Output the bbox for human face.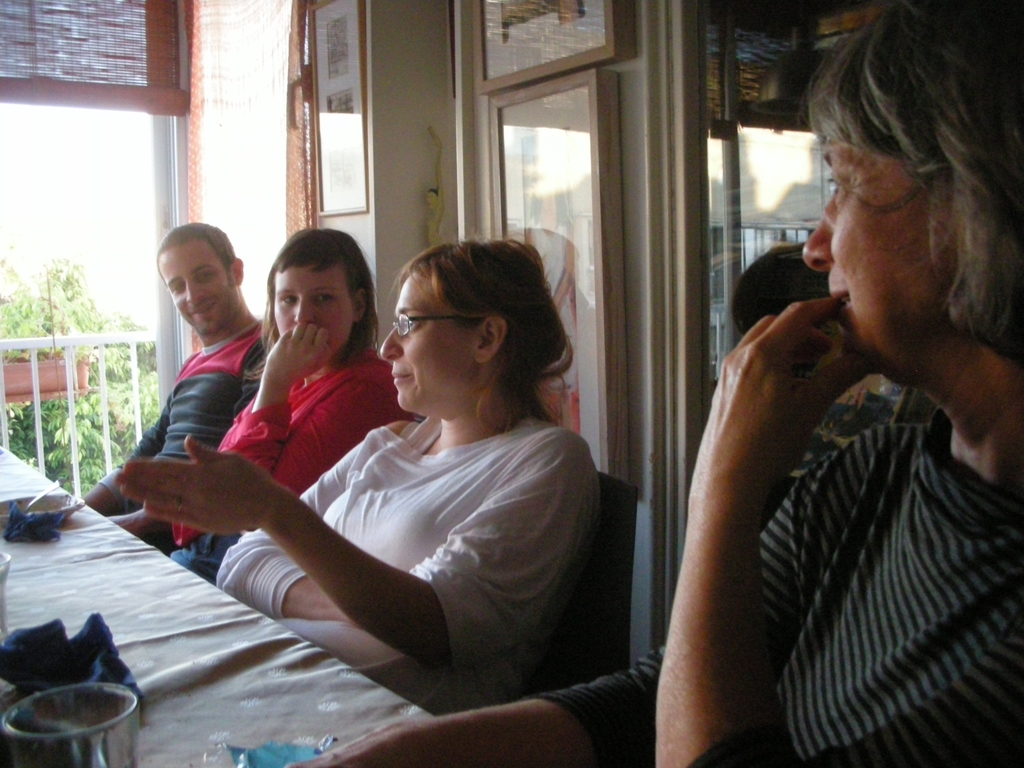
crop(269, 266, 357, 348).
